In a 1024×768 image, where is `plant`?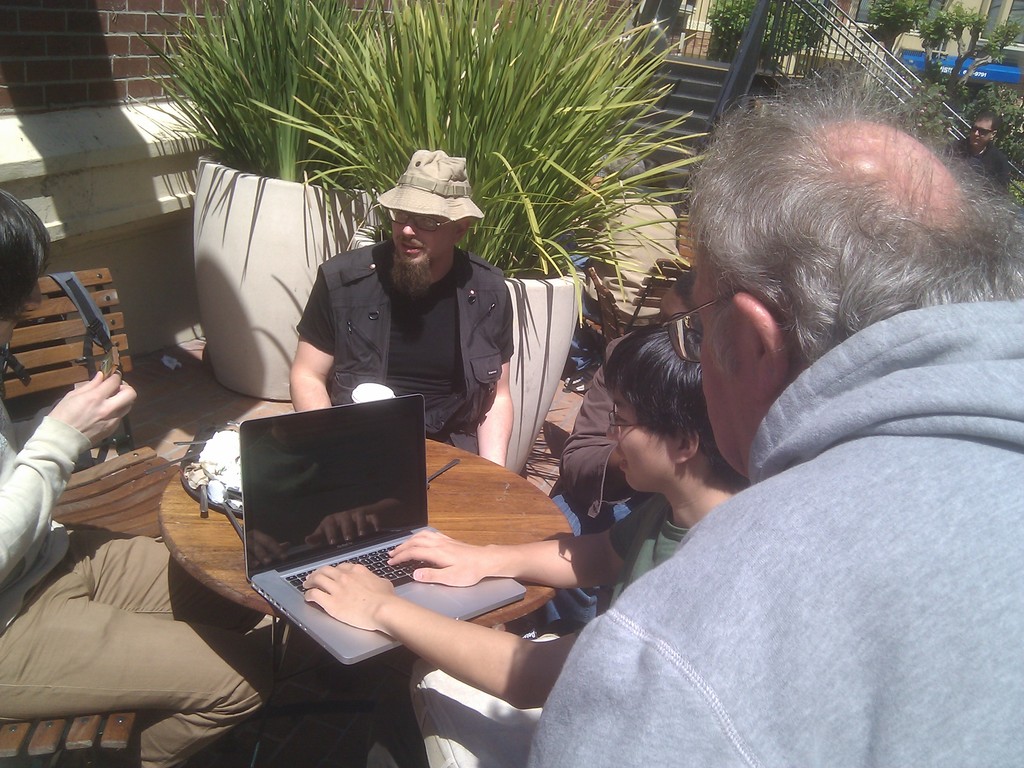
box(931, 3, 999, 95).
